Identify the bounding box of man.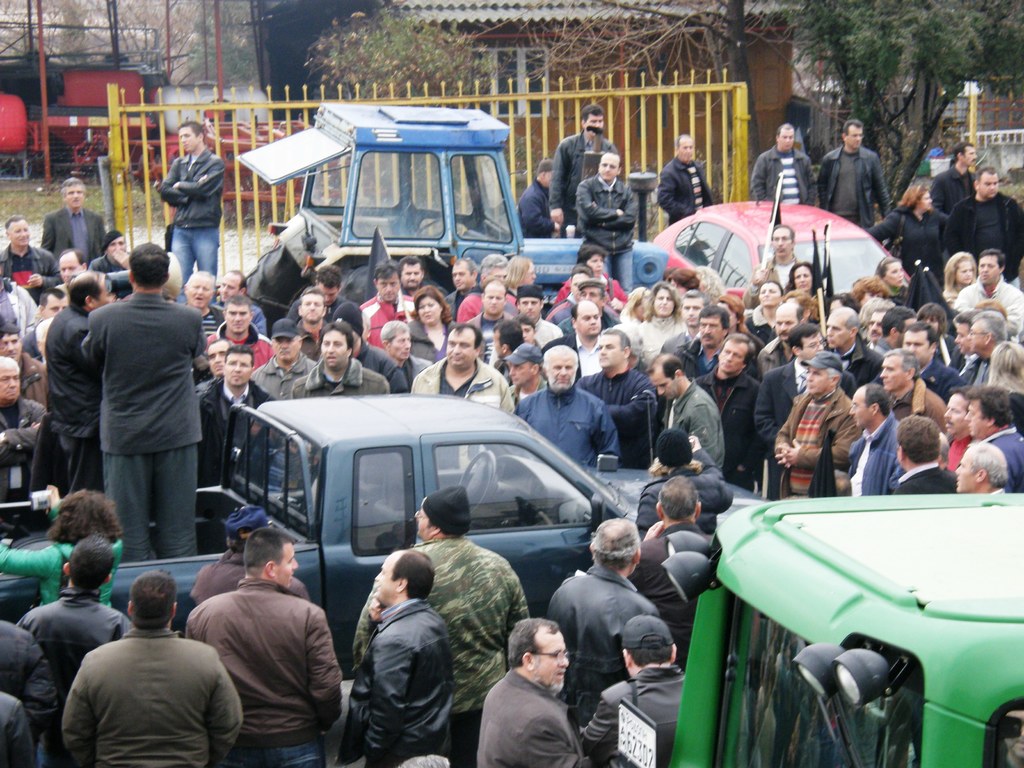
region(515, 159, 564, 236).
